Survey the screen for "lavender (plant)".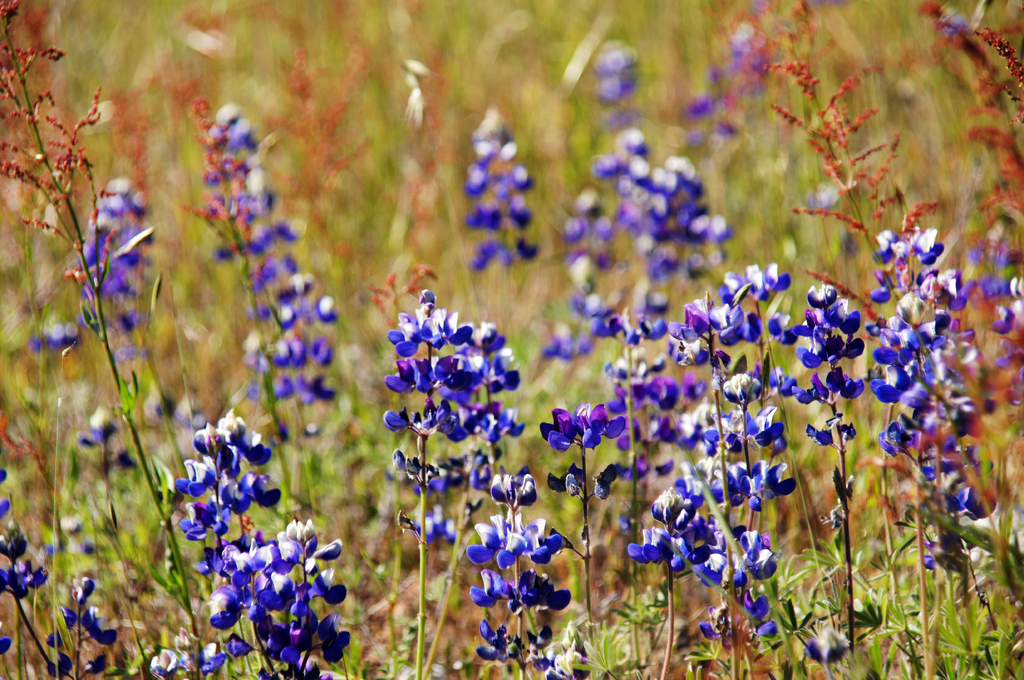
Survey found: {"x1": 428, "y1": 332, "x2": 559, "y2": 629}.
